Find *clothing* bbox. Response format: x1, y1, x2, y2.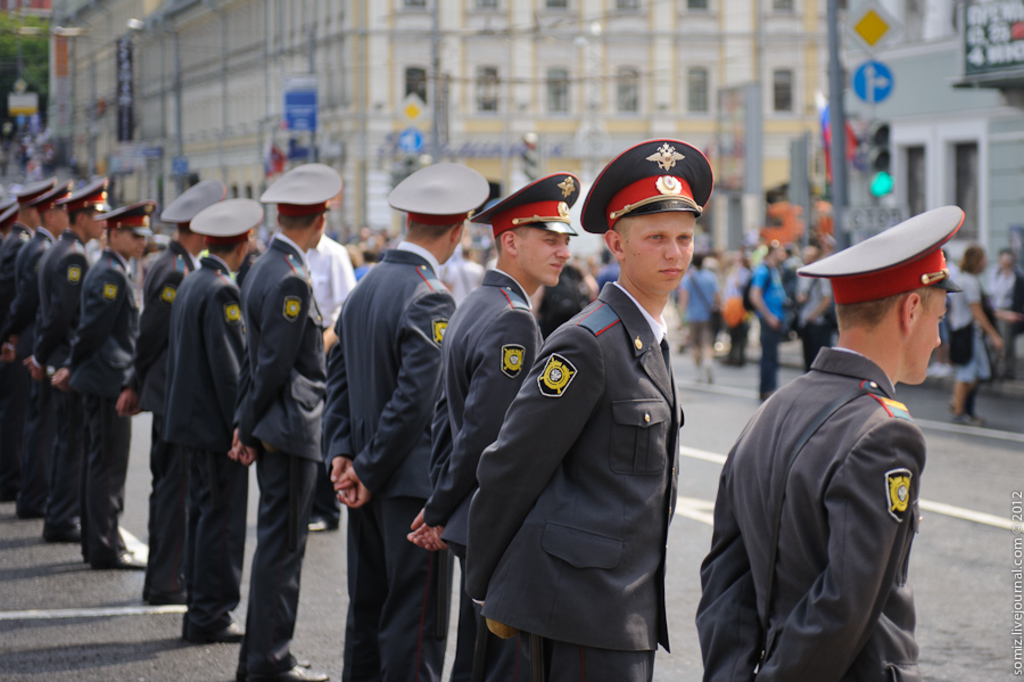
989, 276, 1023, 350.
